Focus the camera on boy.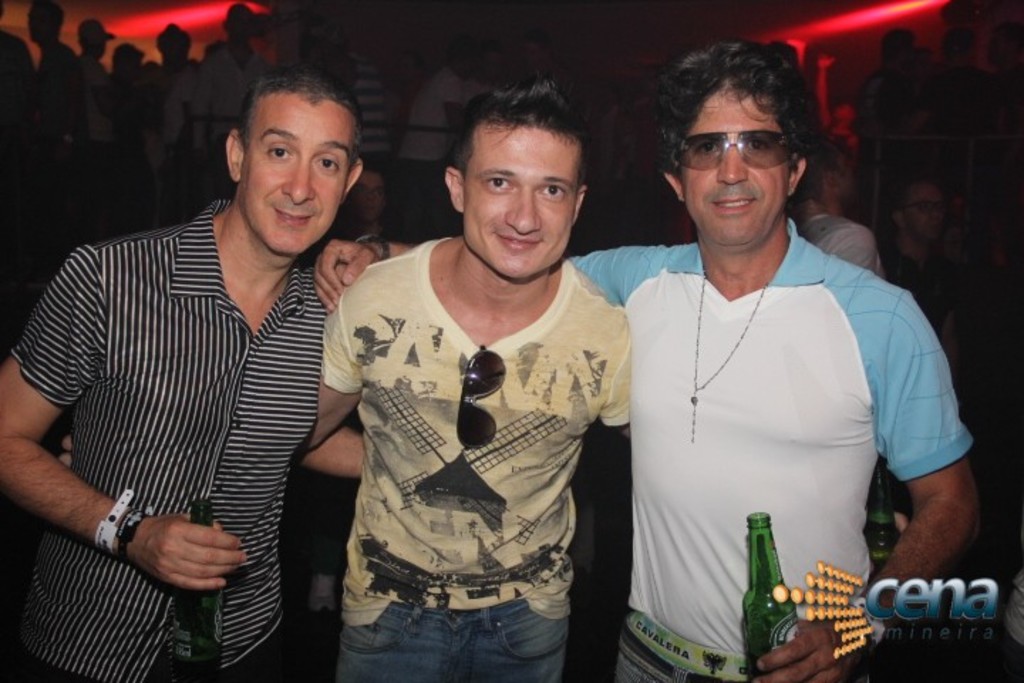
Focus region: (789,139,897,280).
